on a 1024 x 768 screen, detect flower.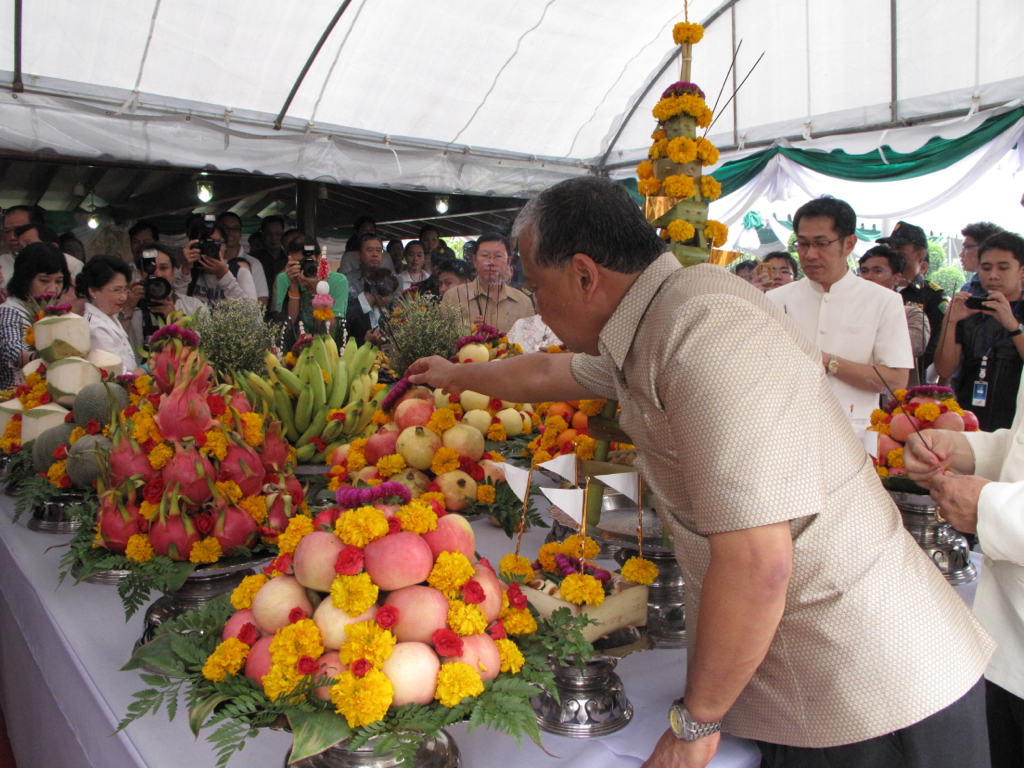
433, 412, 461, 432.
